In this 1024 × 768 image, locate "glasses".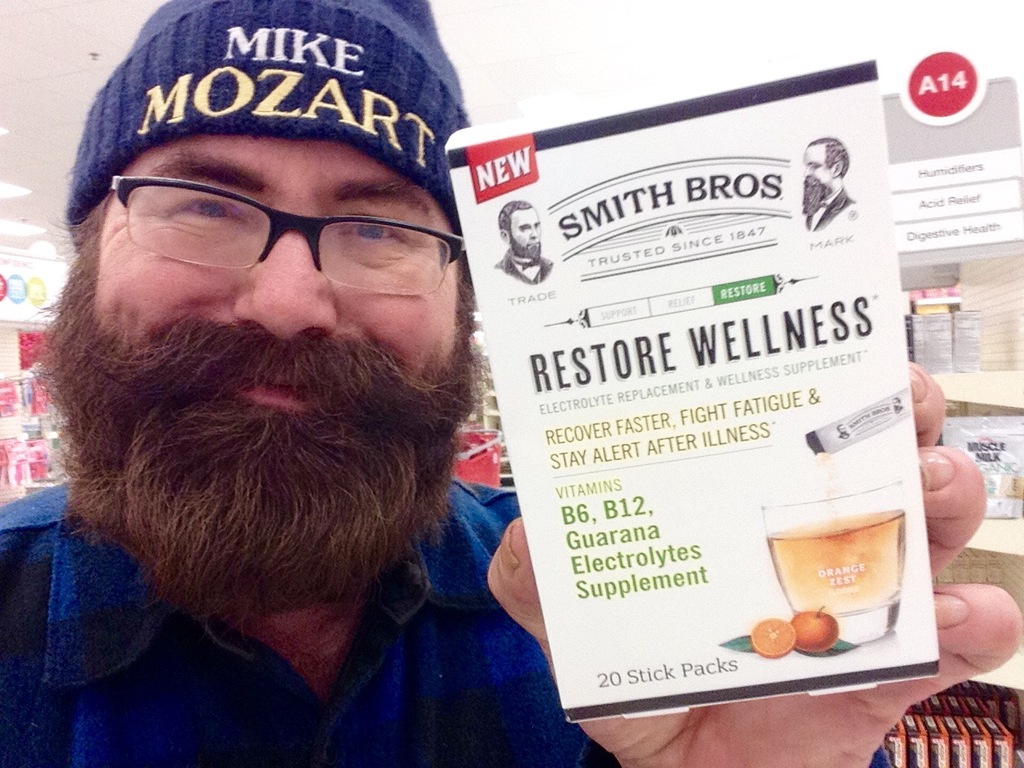
Bounding box: {"left": 85, "top": 164, "right": 448, "bottom": 283}.
